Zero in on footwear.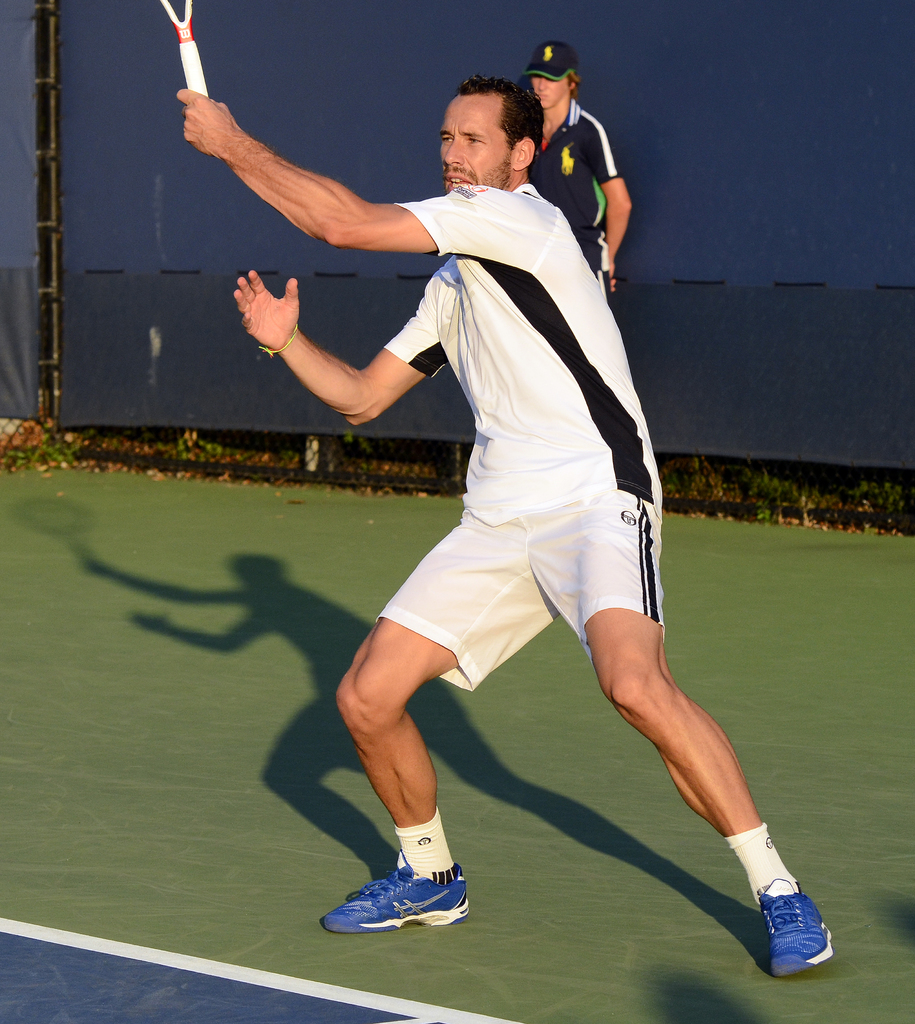
Zeroed in: bbox=[320, 847, 473, 940].
